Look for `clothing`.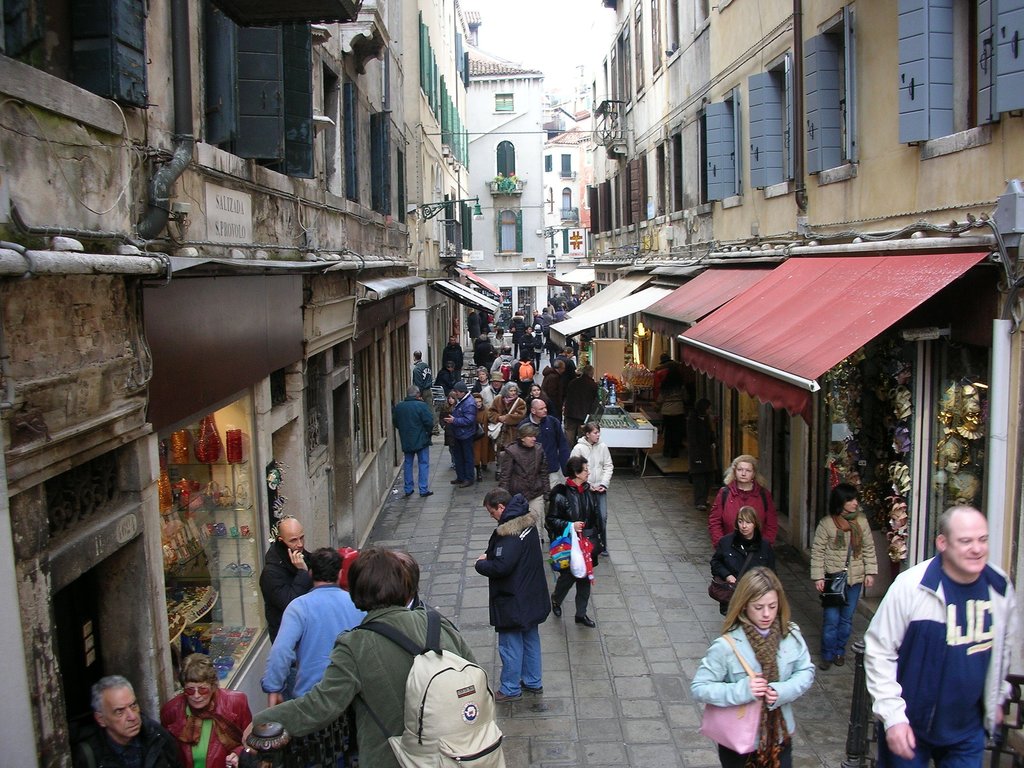
Found: x1=472, y1=504, x2=582, y2=701.
